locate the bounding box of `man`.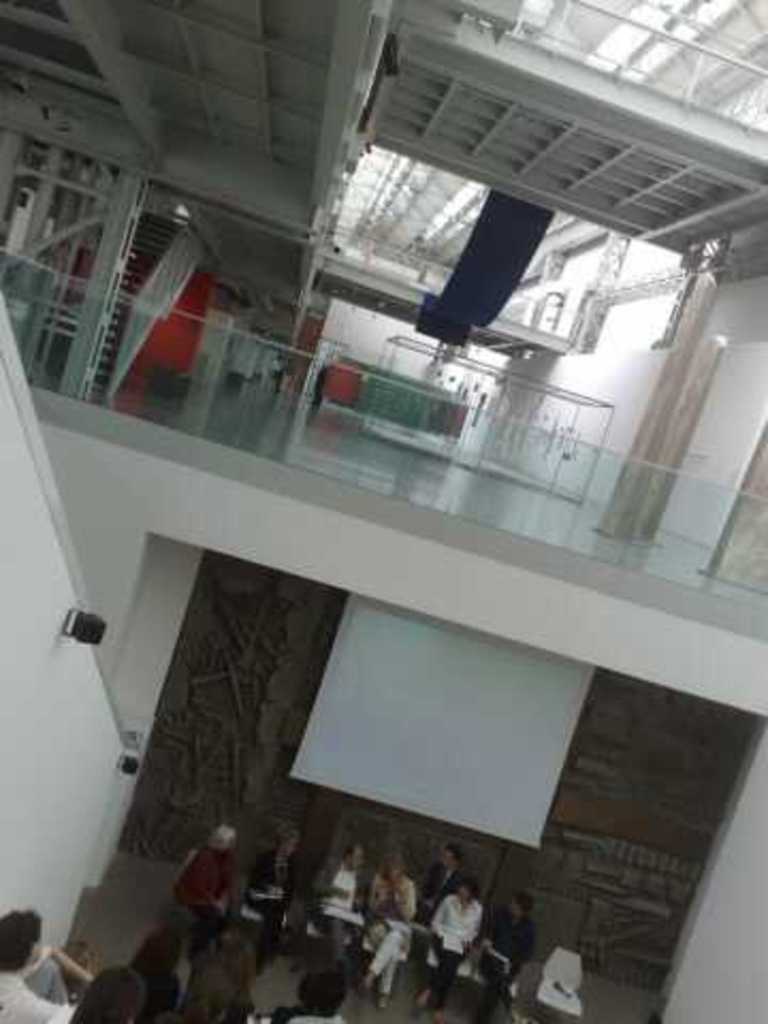
Bounding box: locate(412, 843, 469, 964).
